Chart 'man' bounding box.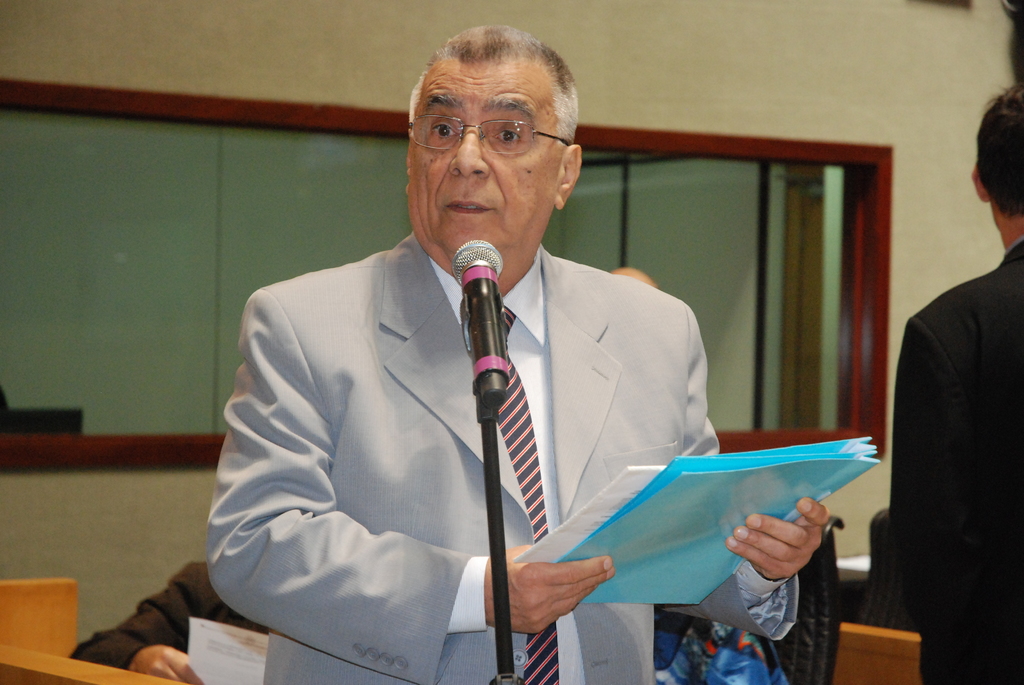
Charted: 212,56,769,681.
